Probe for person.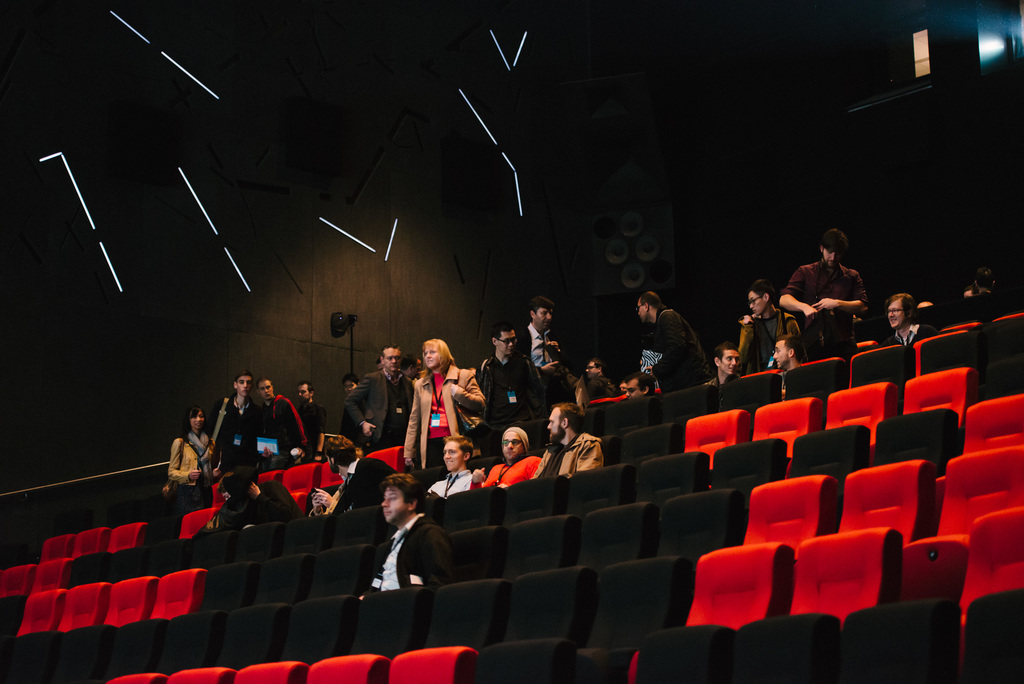
Probe result: left=260, top=463, right=300, bottom=525.
